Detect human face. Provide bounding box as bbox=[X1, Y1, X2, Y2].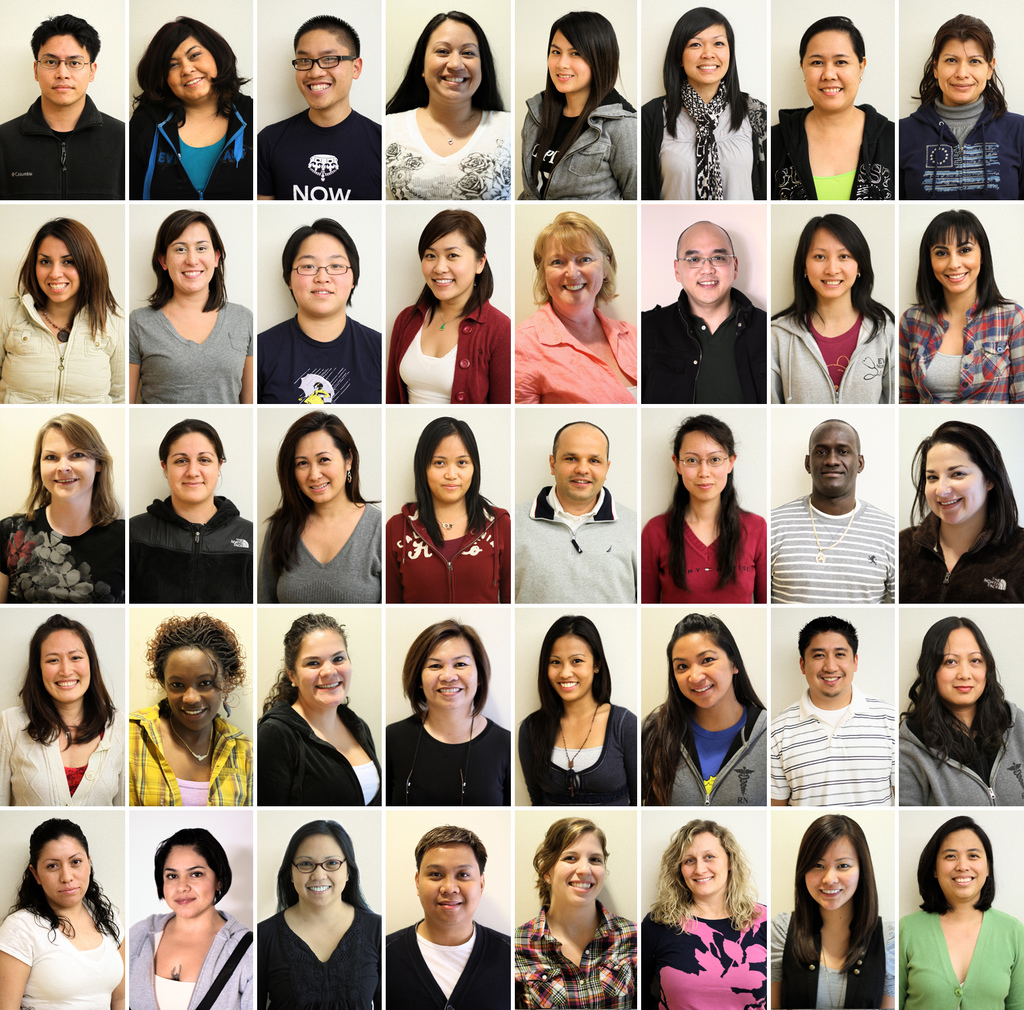
bbox=[558, 432, 607, 499].
